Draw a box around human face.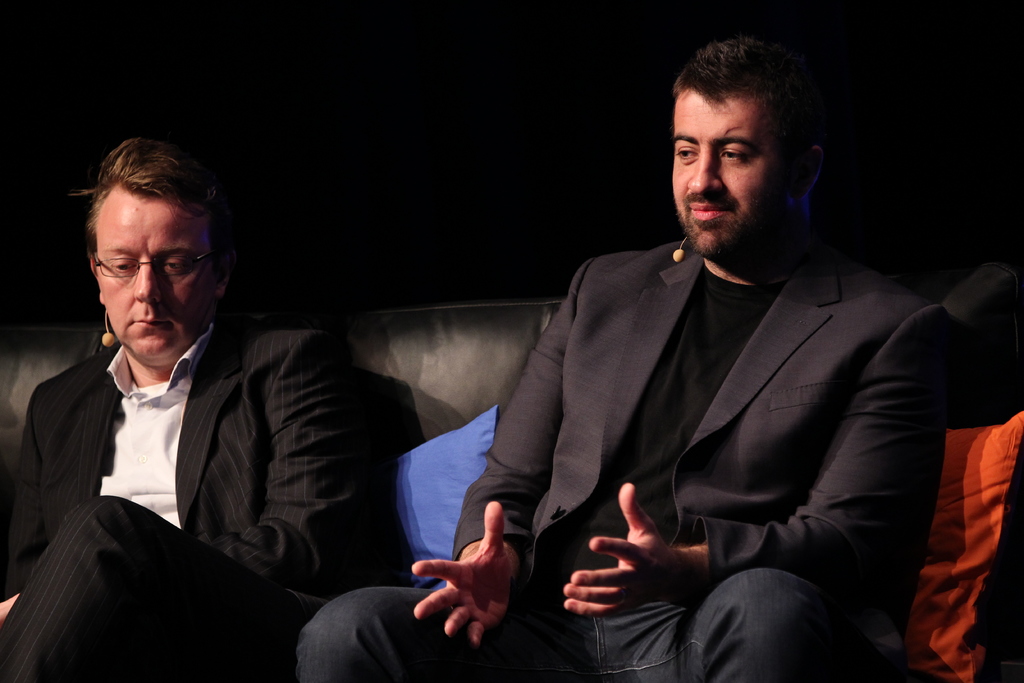
[671, 89, 792, 257].
